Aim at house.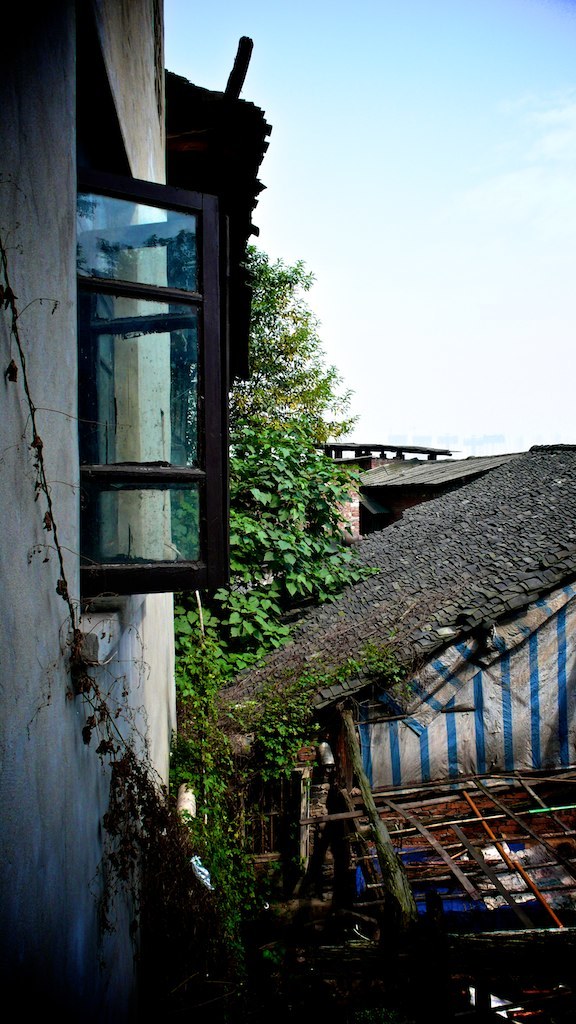
Aimed at bbox=[360, 452, 507, 537].
